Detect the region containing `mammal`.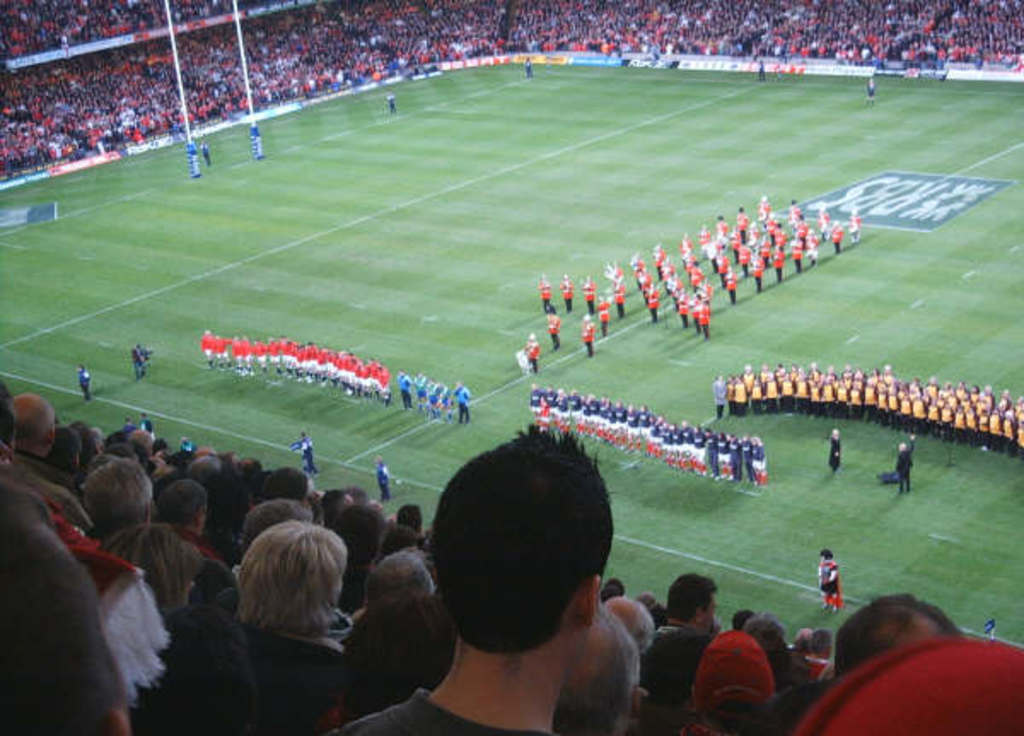
[left=730, top=229, right=734, bottom=258].
